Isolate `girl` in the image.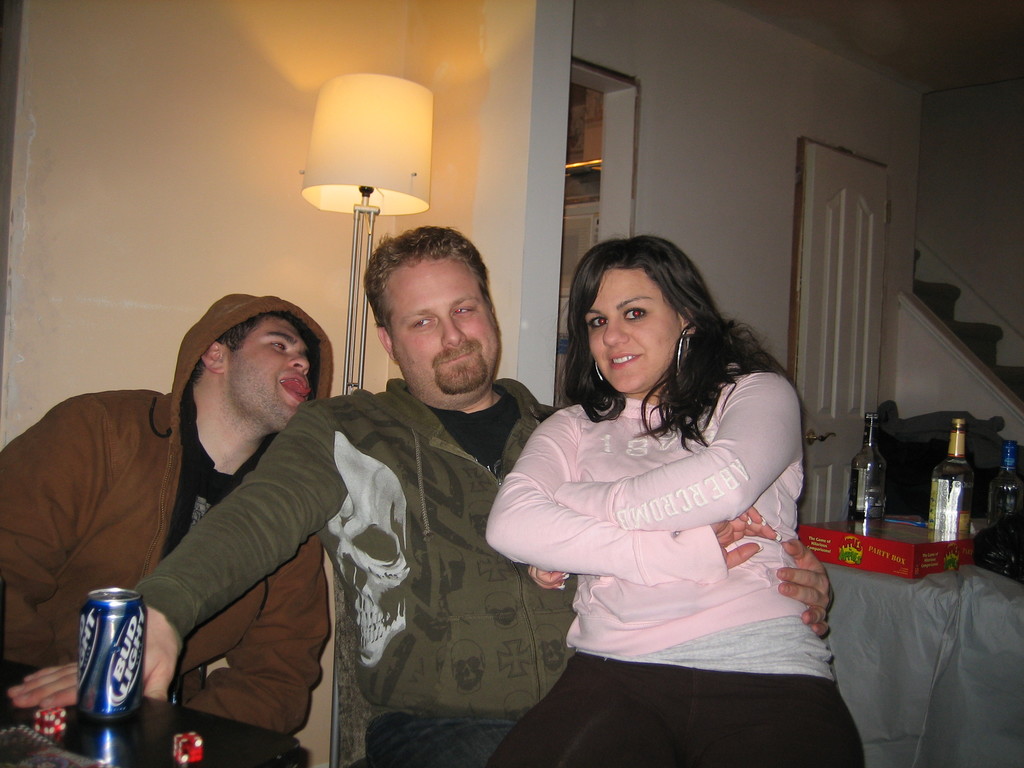
Isolated region: <box>481,233,870,767</box>.
